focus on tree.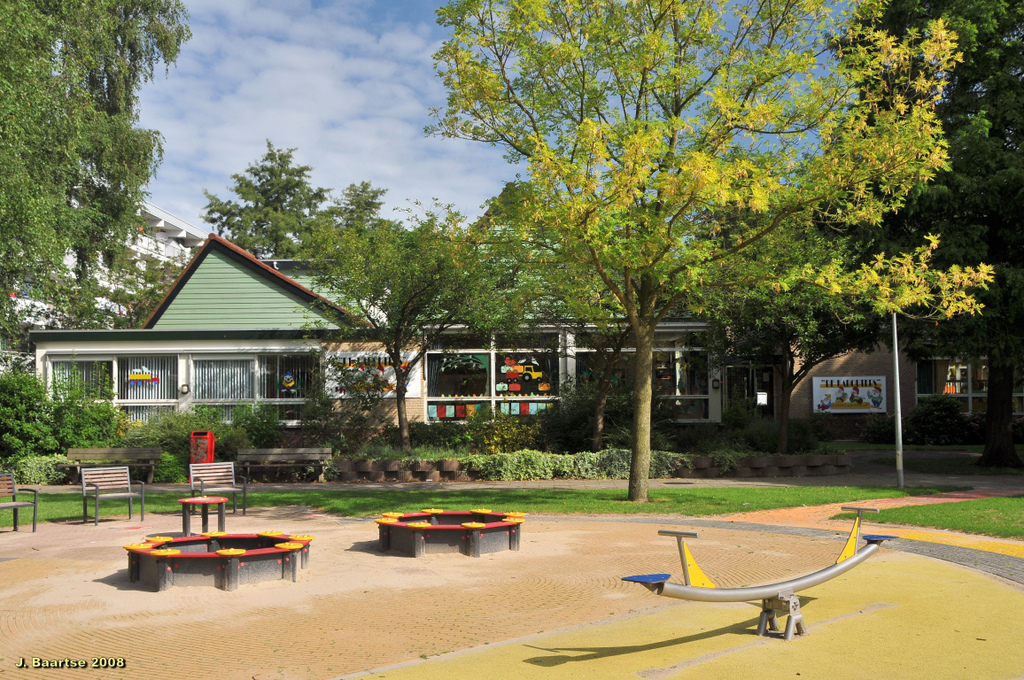
Focused at (524,218,704,452).
